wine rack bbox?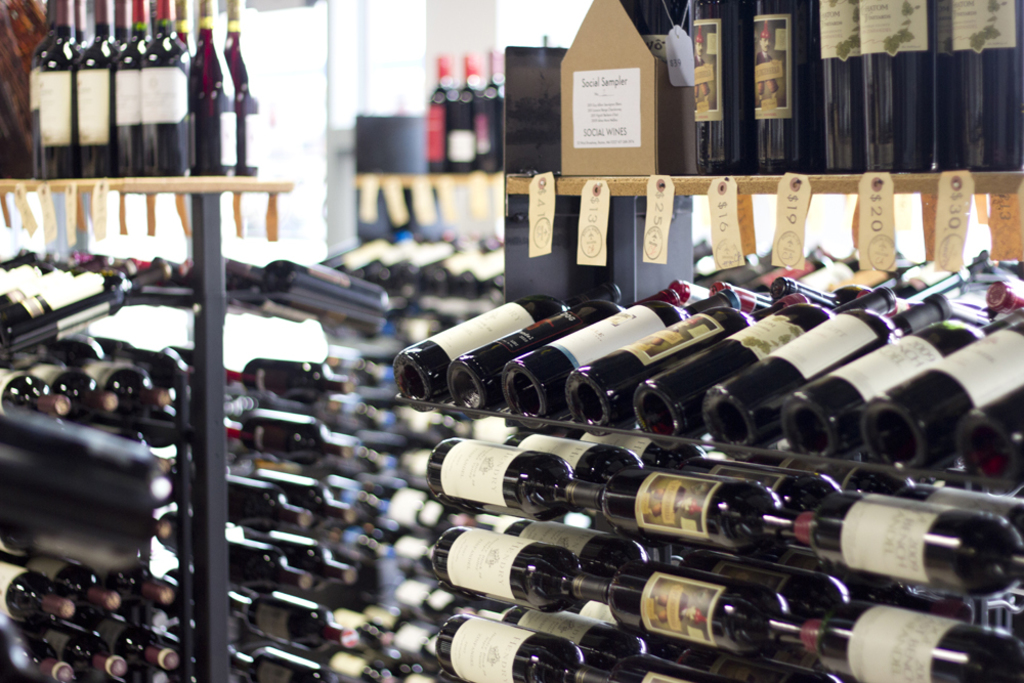
(x1=153, y1=50, x2=992, y2=681)
